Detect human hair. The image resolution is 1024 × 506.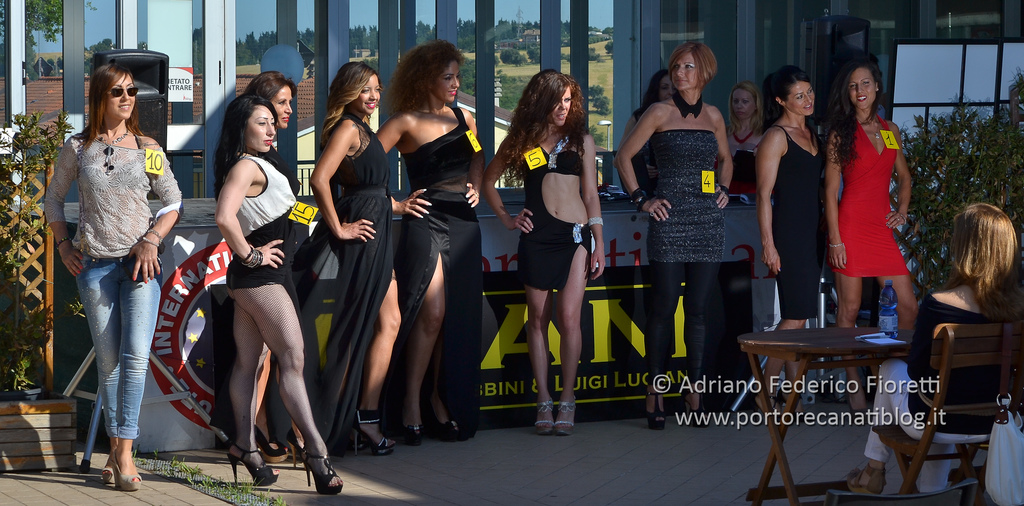
rect(385, 40, 461, 117).
